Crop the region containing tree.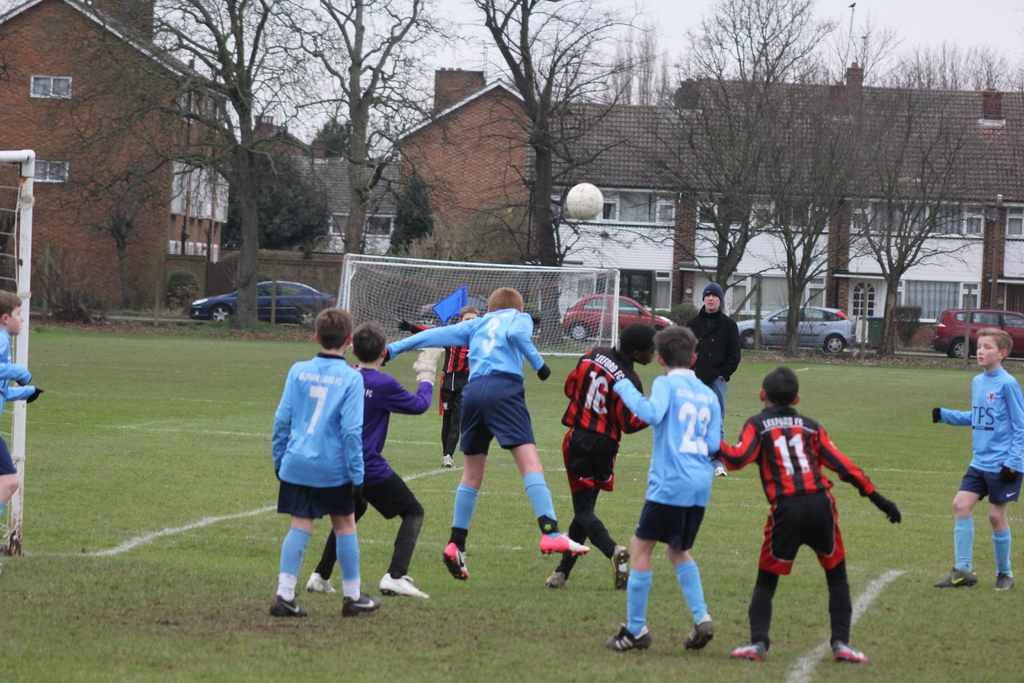
Crop region: pyautogui.locateOnScreen(459, 0, 633, 267).
